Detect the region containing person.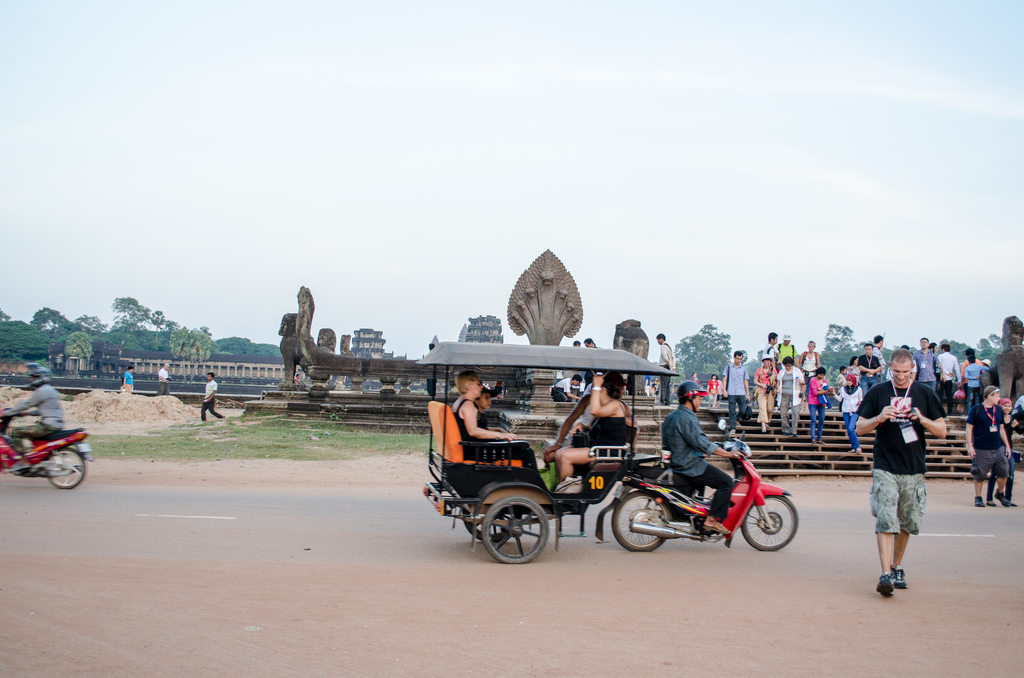
l=201, t=370, r=225, b=419.
